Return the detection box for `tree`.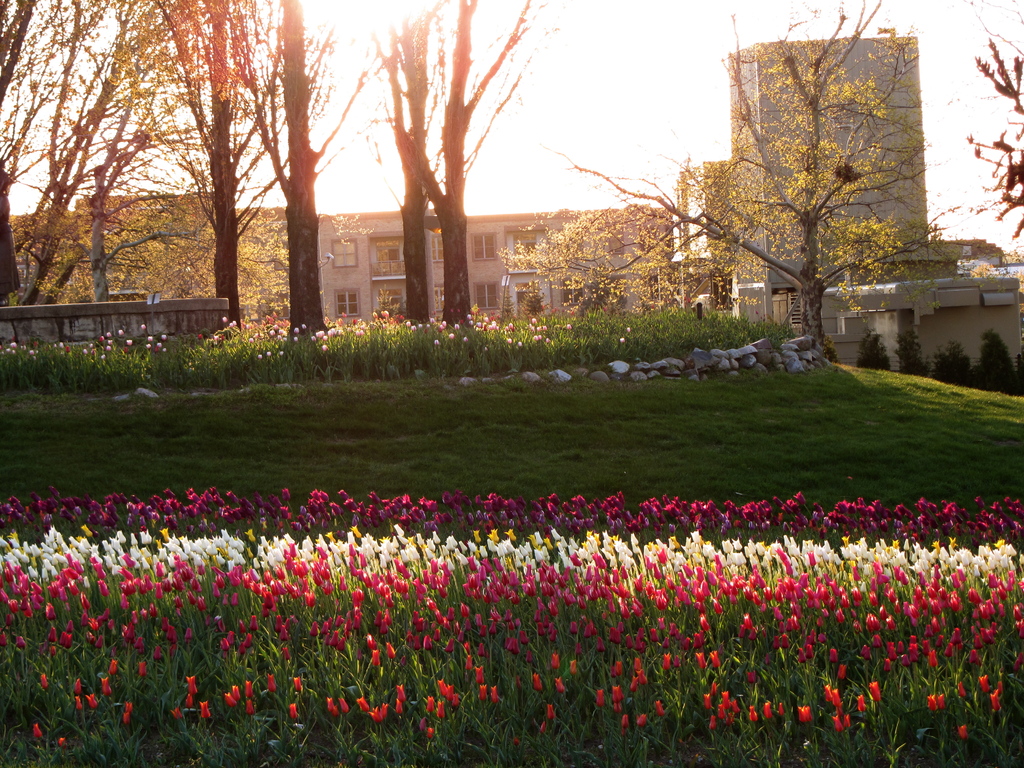
bbox=(36, 0, 234, 314).
